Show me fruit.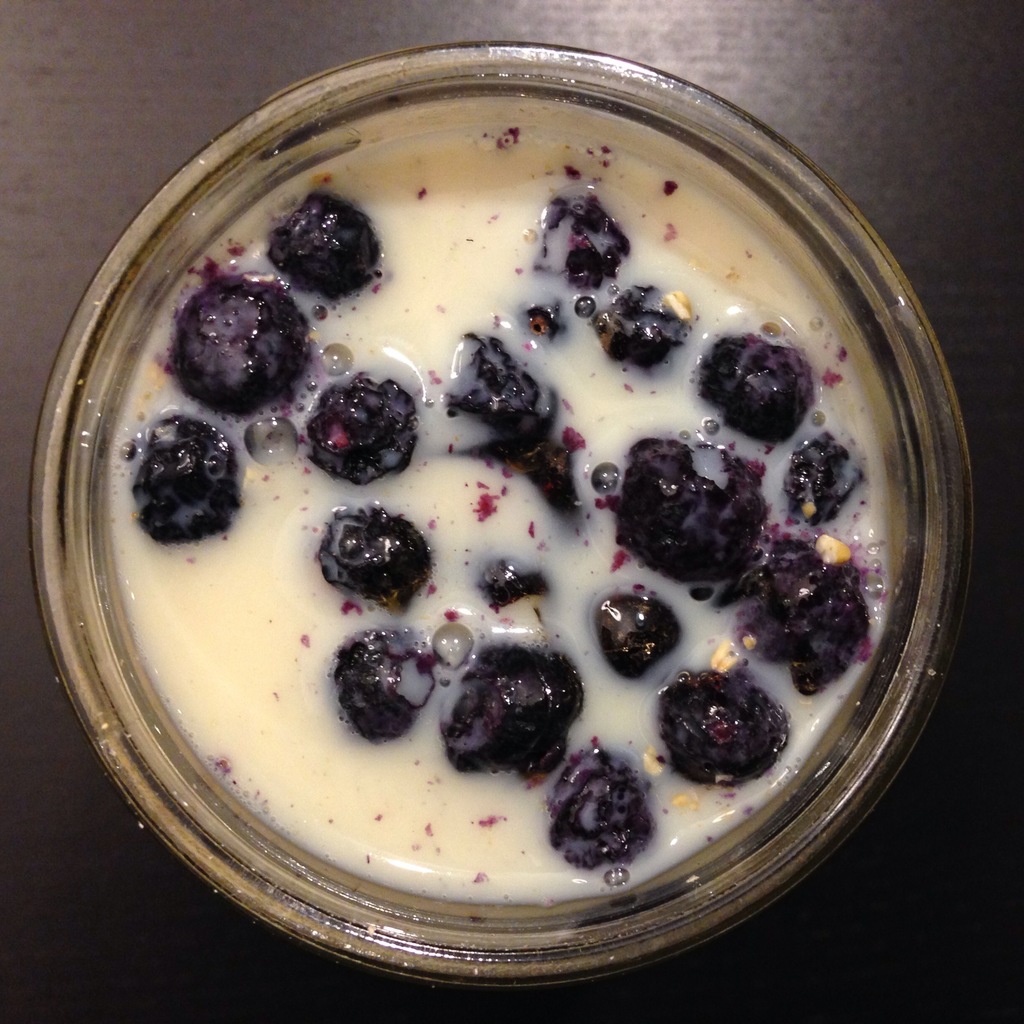
fruit is here: (441,640,584,774).
